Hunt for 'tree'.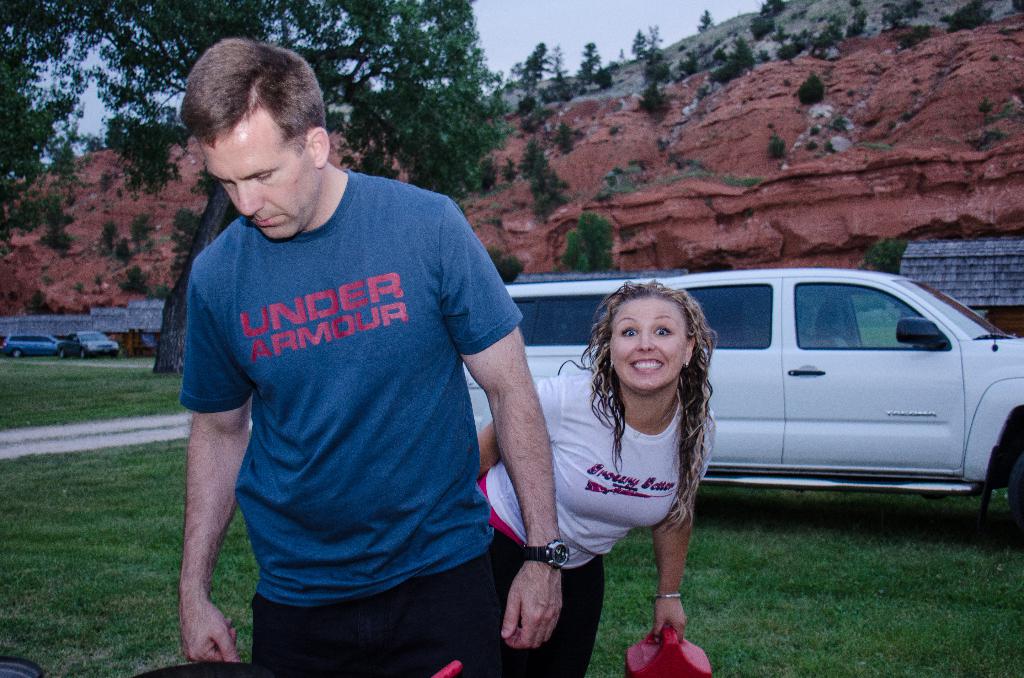
Hunted down at Rect(514, 39, 550, 94).
